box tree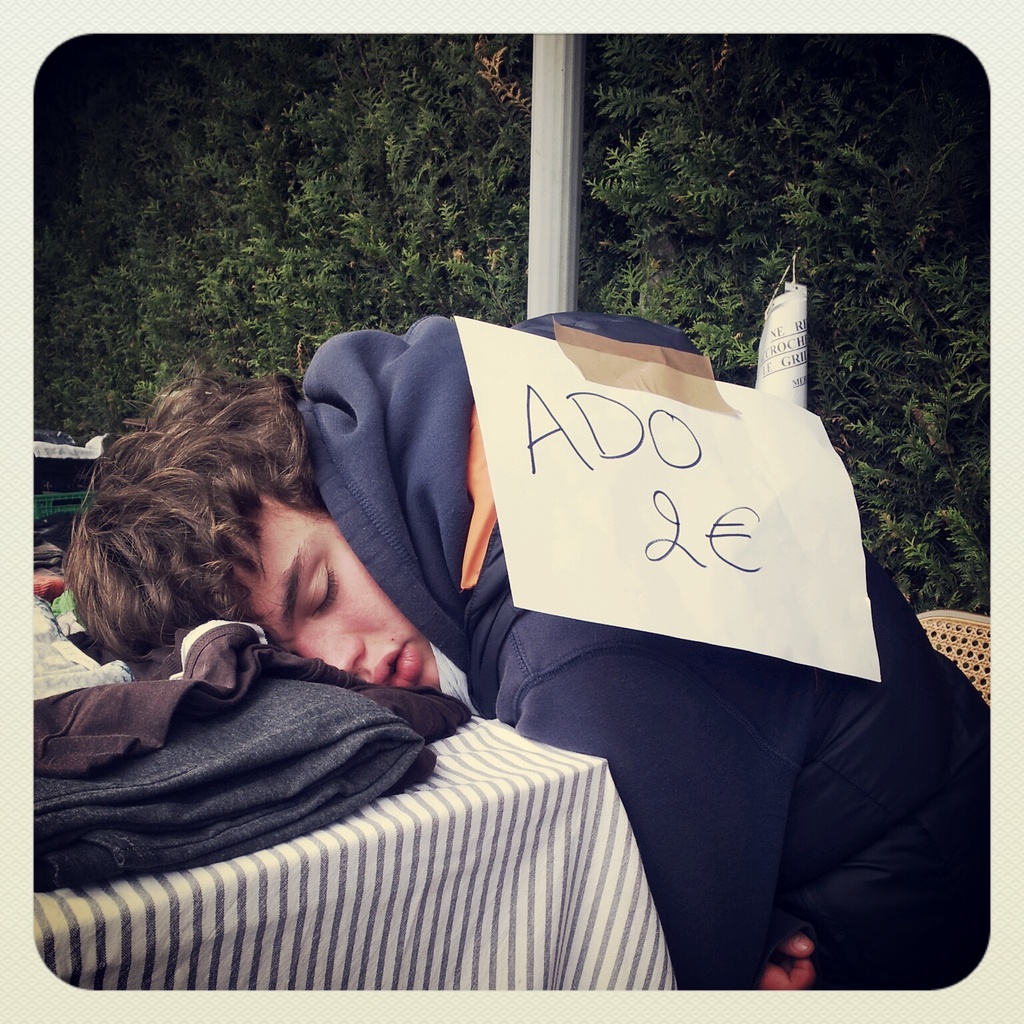
793:114:977:558
